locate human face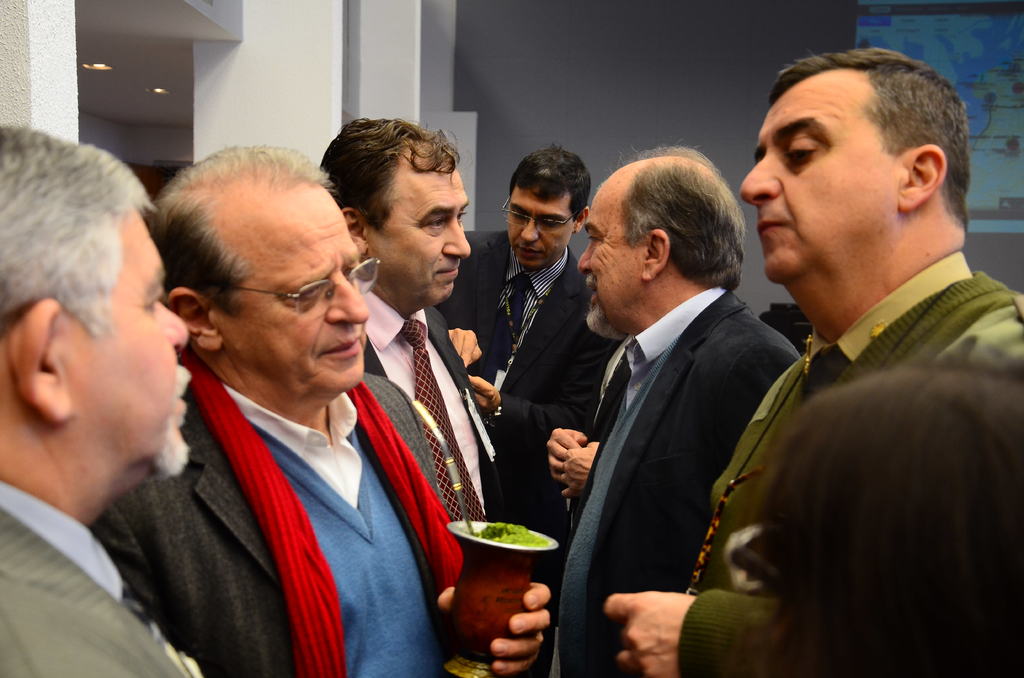
<region>56, 211, 188, 473</region>
